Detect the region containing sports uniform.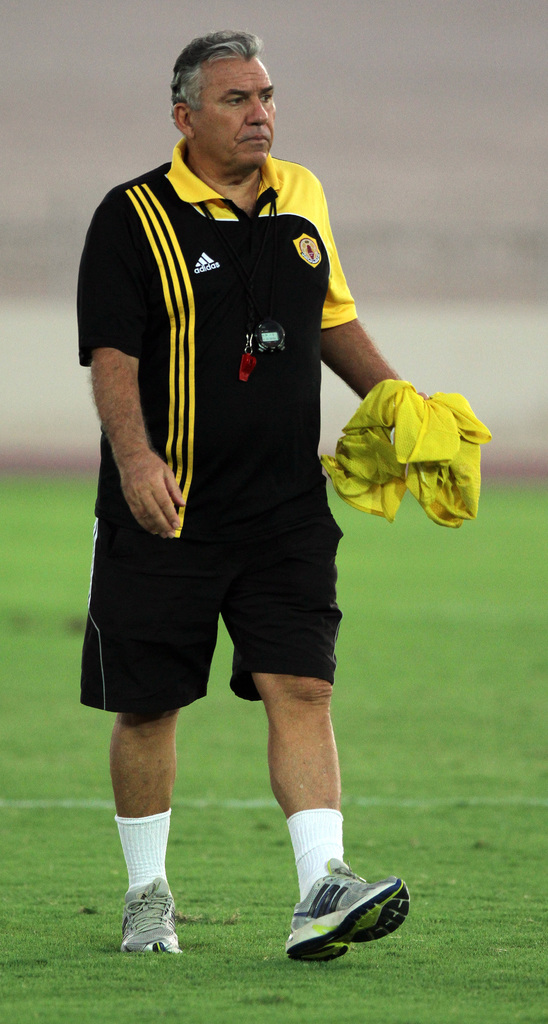
91 51 412 694.
